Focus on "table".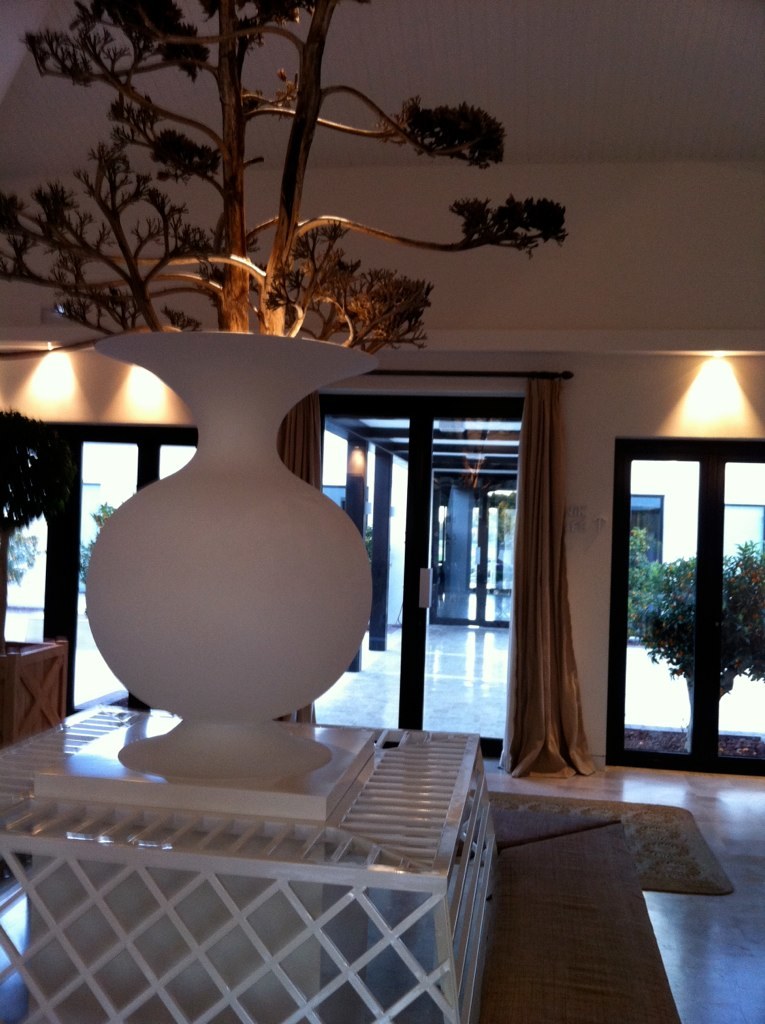
Focused at <bbox>0, 705, 500, 1023</bbox>.
